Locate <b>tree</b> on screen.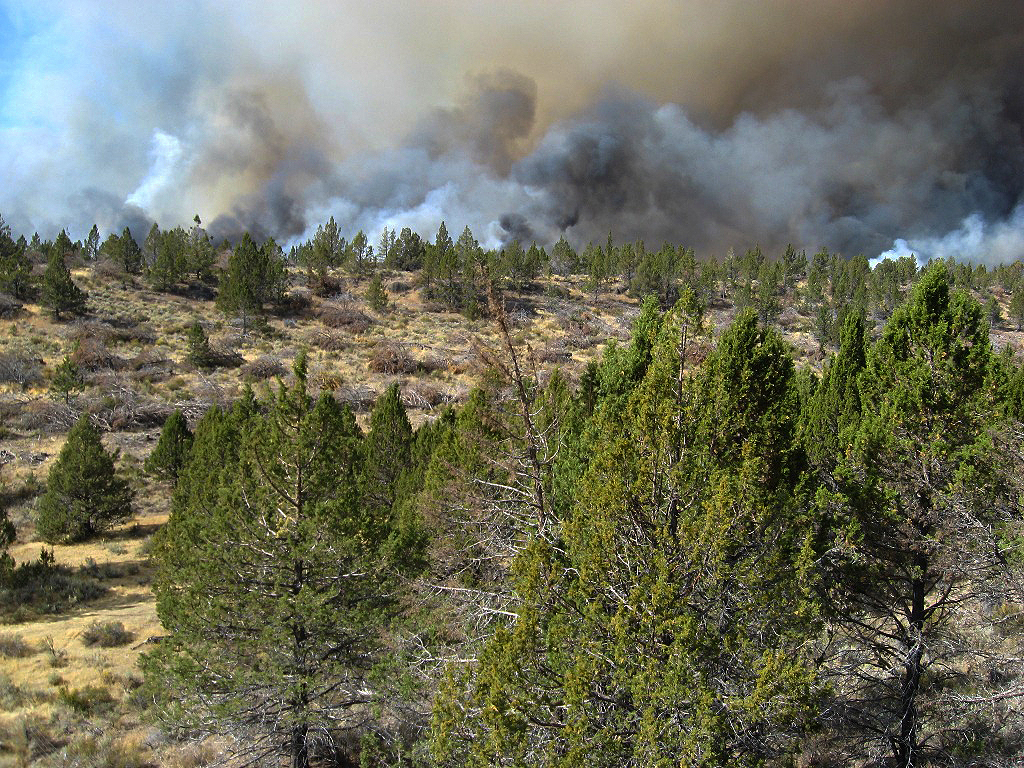
On screen at [x1=430, y1=220, x2=457, y2=274].
